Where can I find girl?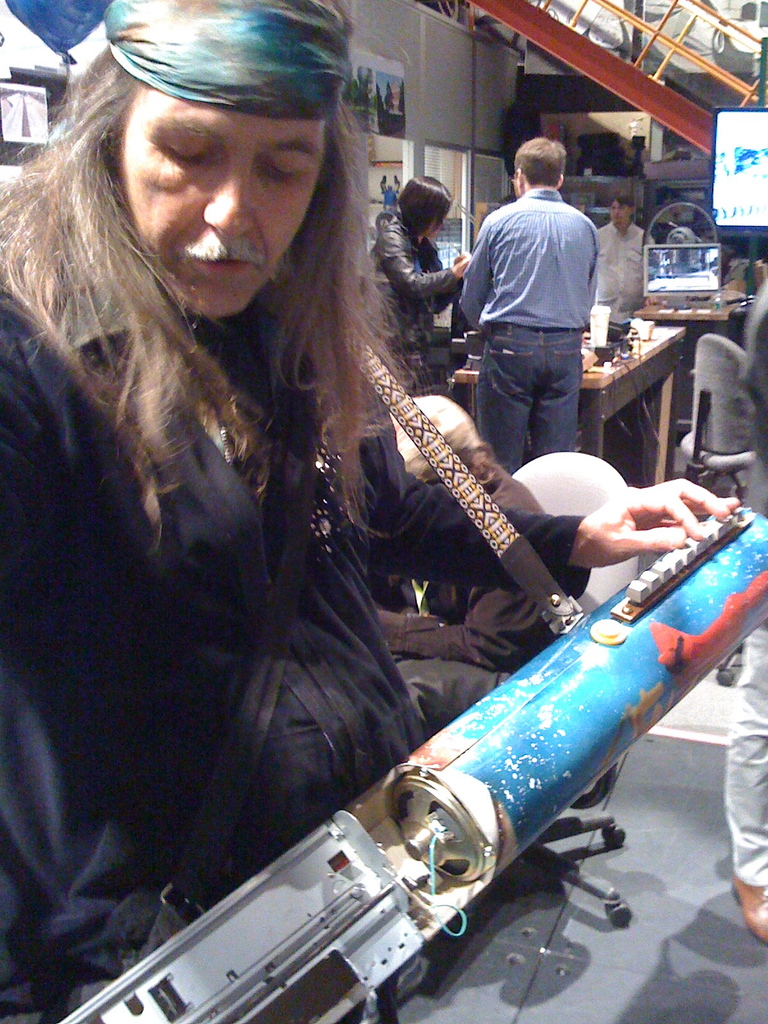
You can find it at bbox=(358, 174, 477, 388).
